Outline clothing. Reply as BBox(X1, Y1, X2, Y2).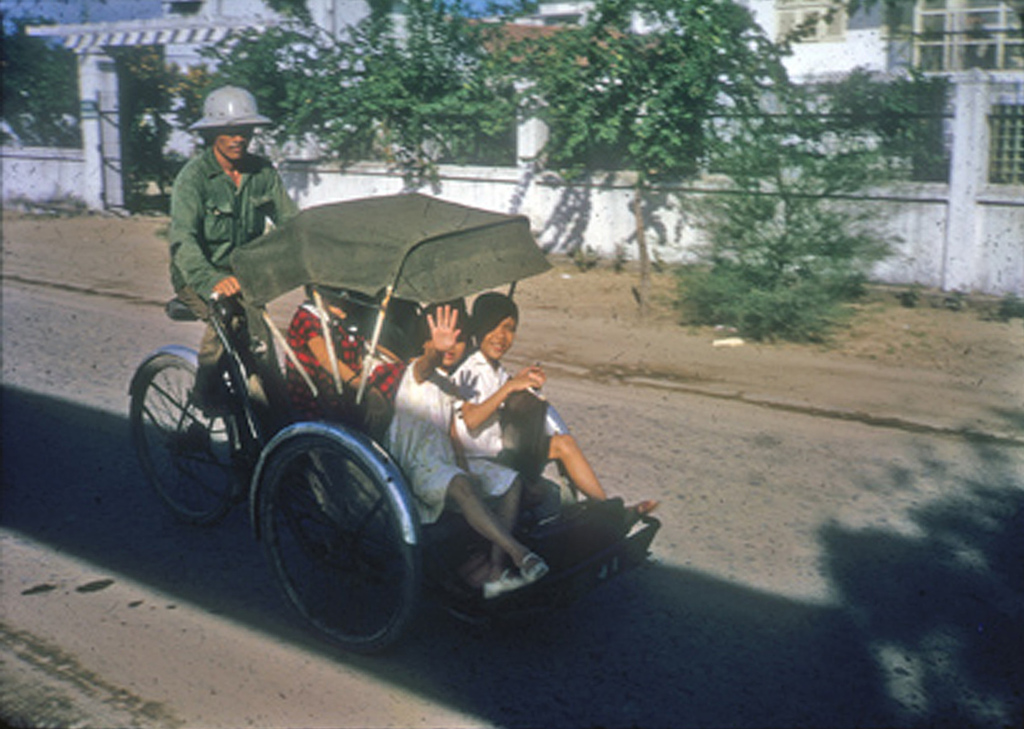
BBox(383, 344, 481, 529).
